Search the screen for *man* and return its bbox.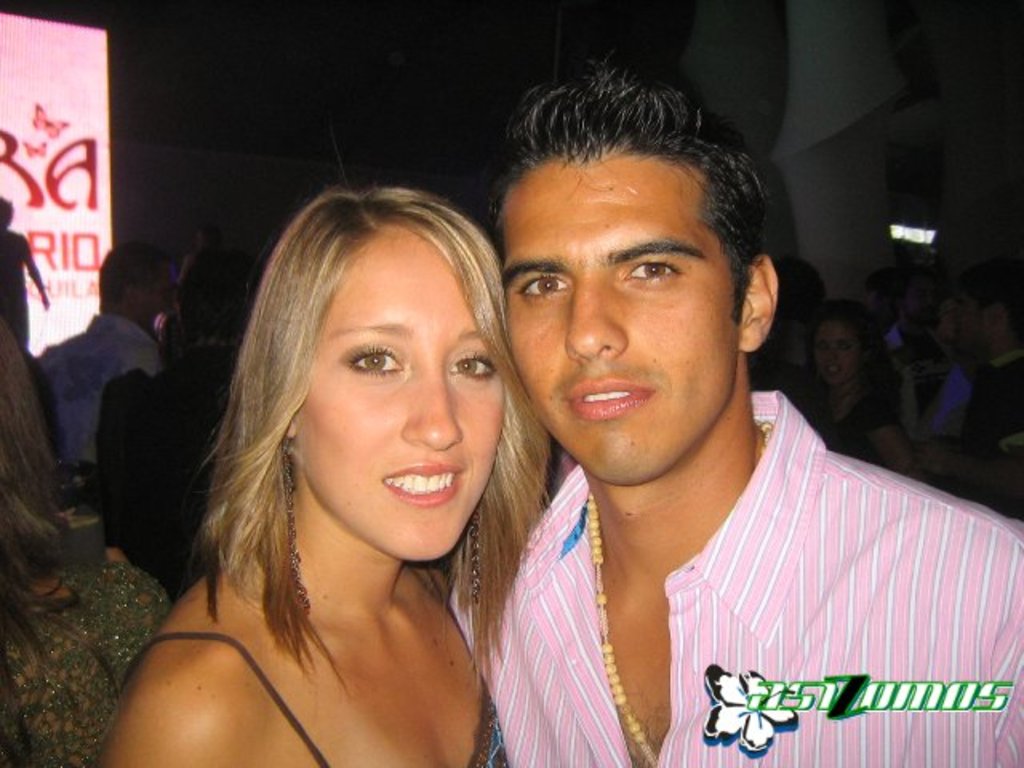
Found: (30, 243, 181, 462).
